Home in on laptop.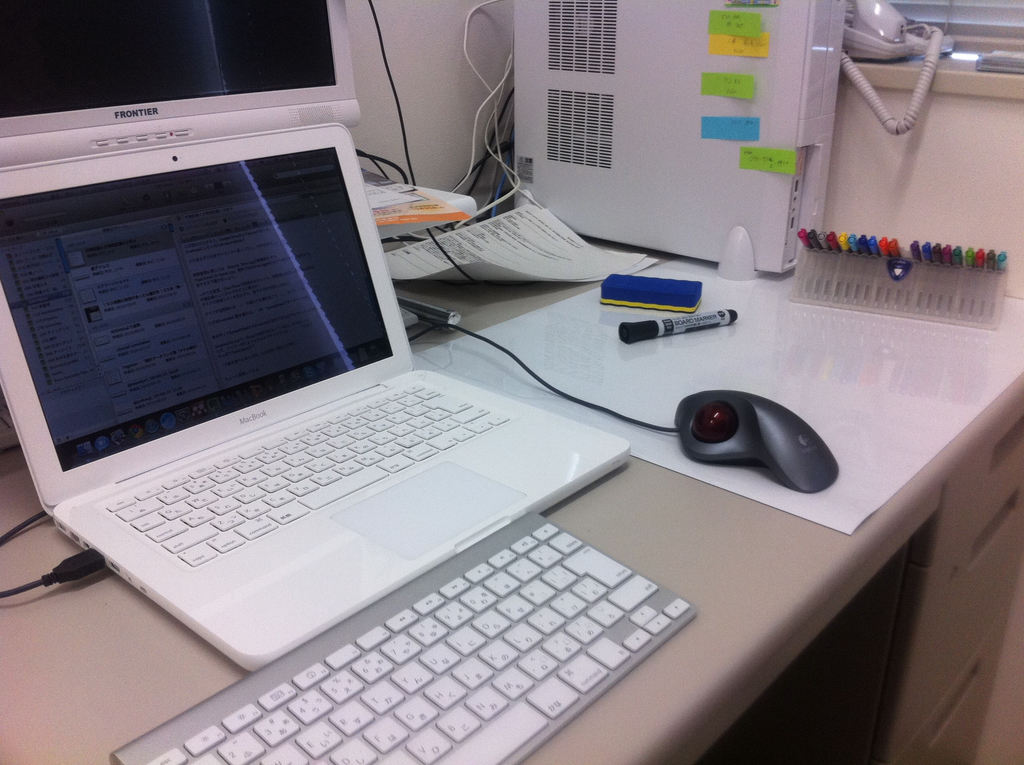
Homed in at bbox=[9, 92, 698, 740].
